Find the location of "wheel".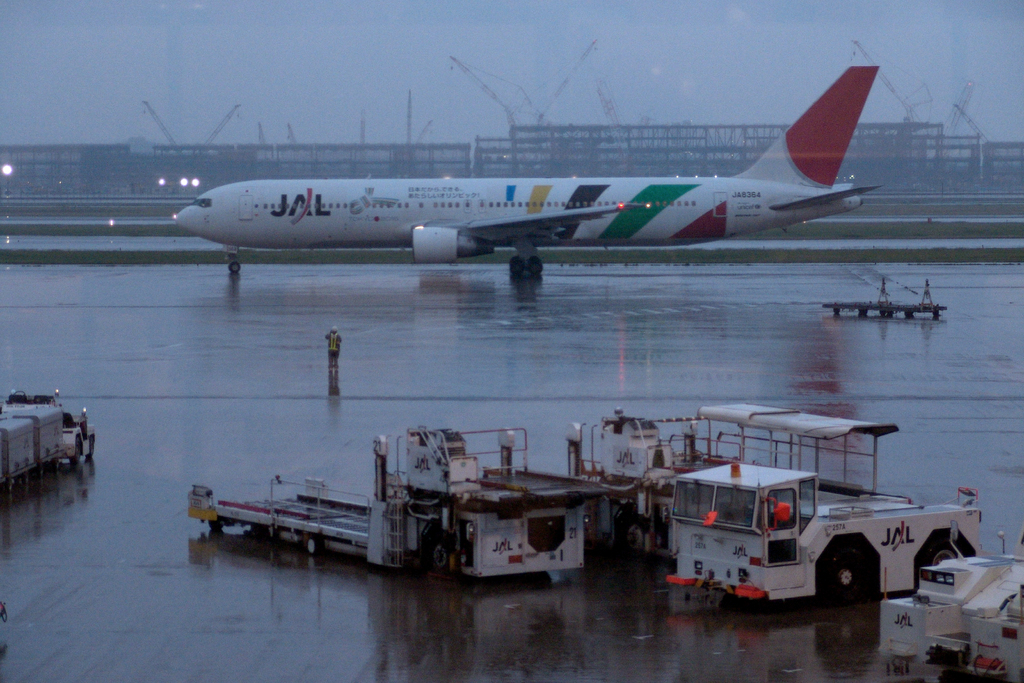
Location: {"left": 426, "top": 534, "right": 456, "bottom": 567}.
